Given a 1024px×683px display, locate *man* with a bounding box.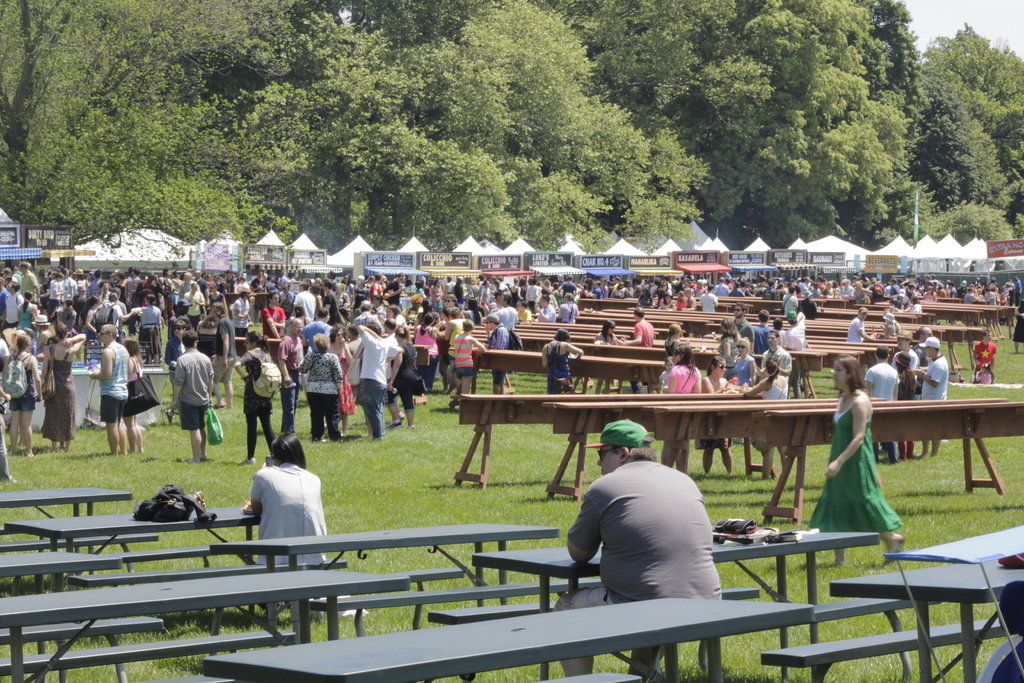
Located: box=[487, 292, 500, 314].
